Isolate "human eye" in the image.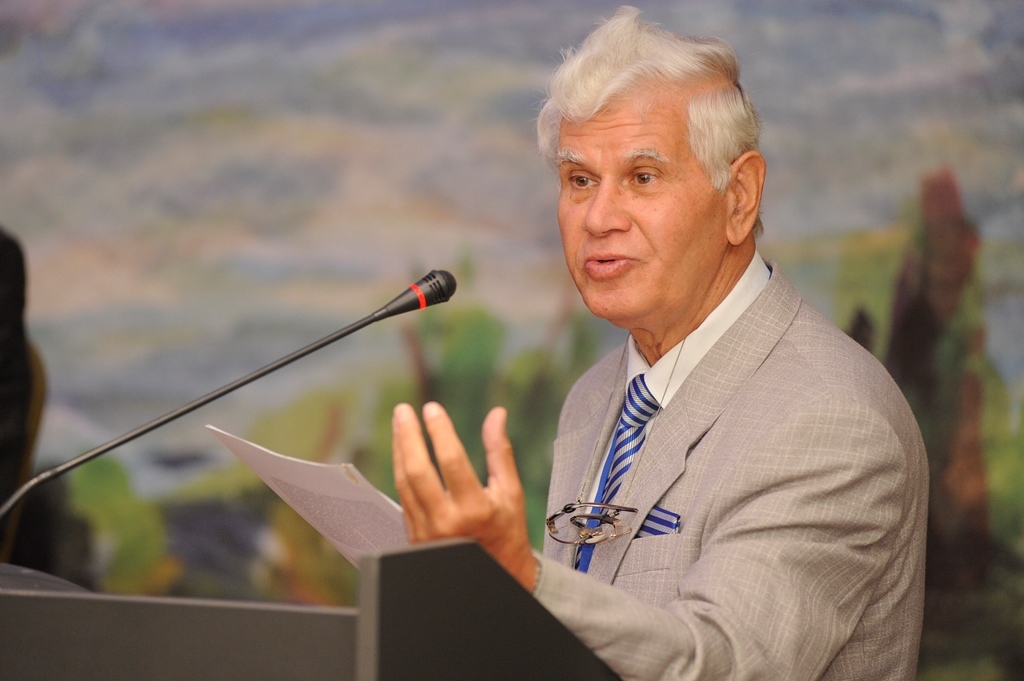
Isolated region: [left=564, top=170, right=599, bottom=193].
